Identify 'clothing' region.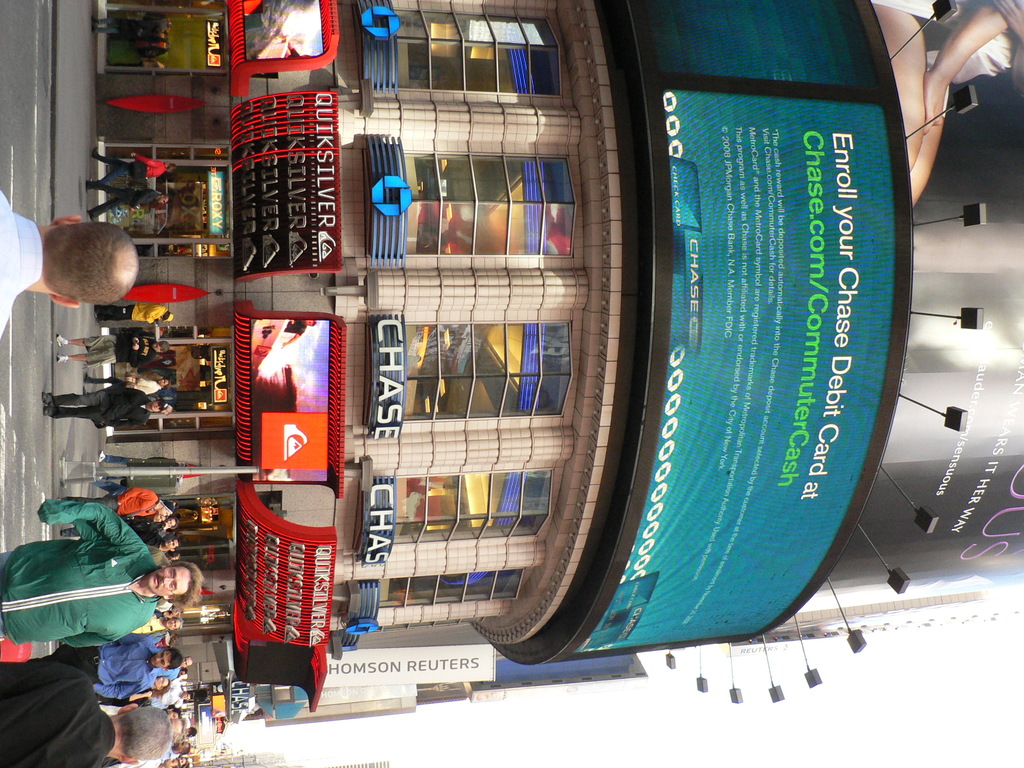
Region: bbox(108, 375, 161, 394).
